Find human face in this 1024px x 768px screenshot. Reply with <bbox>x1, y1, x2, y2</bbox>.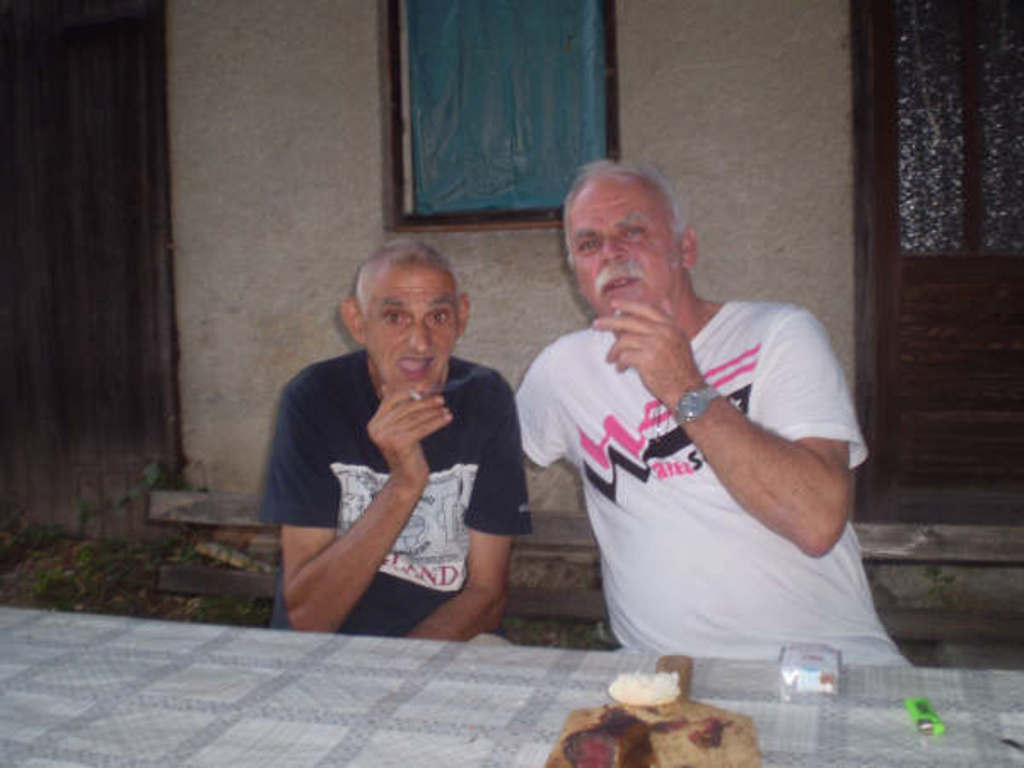
<bbox>565, 184, 686, 311</bbox>.
